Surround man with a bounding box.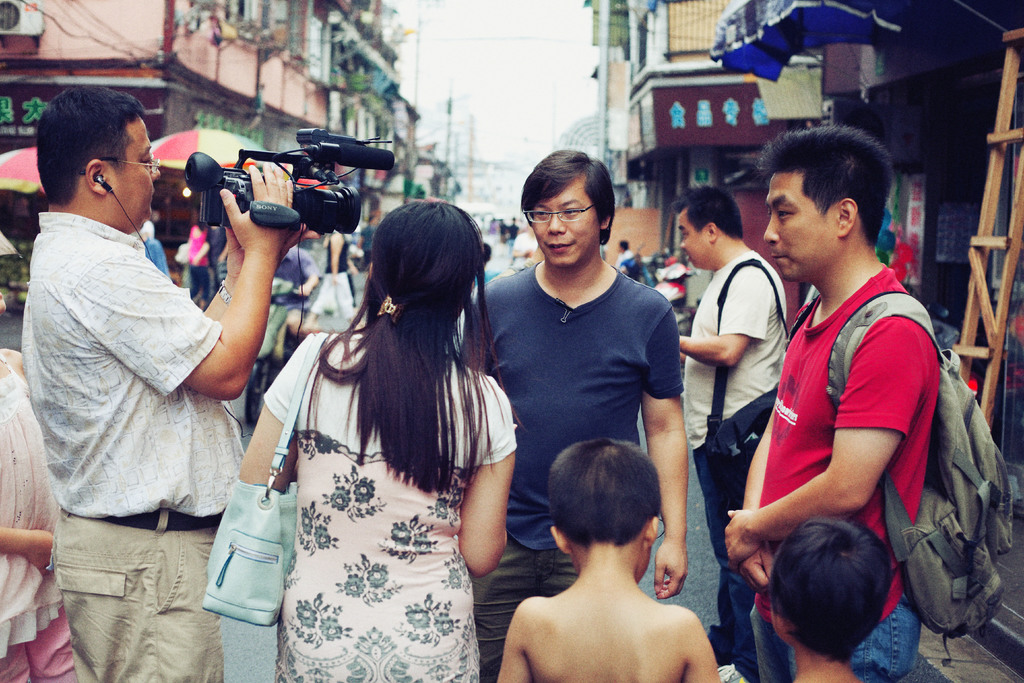
box=[722, 125, 942, 682].
